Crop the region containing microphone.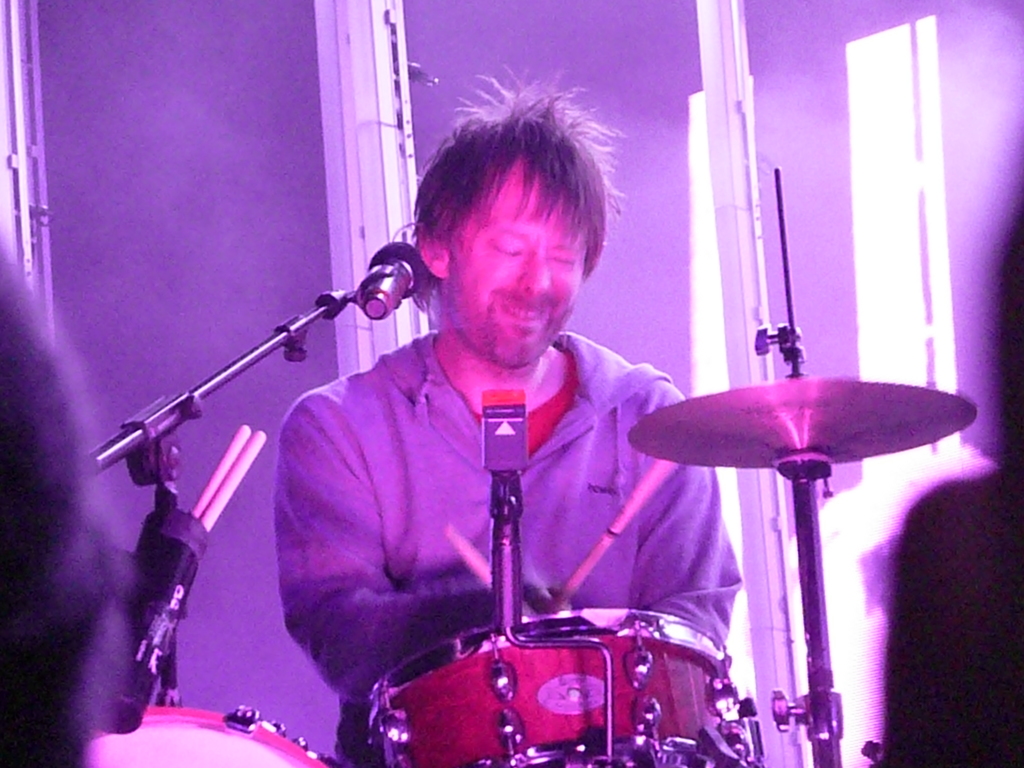
Crop region: [326,241,422,330].
